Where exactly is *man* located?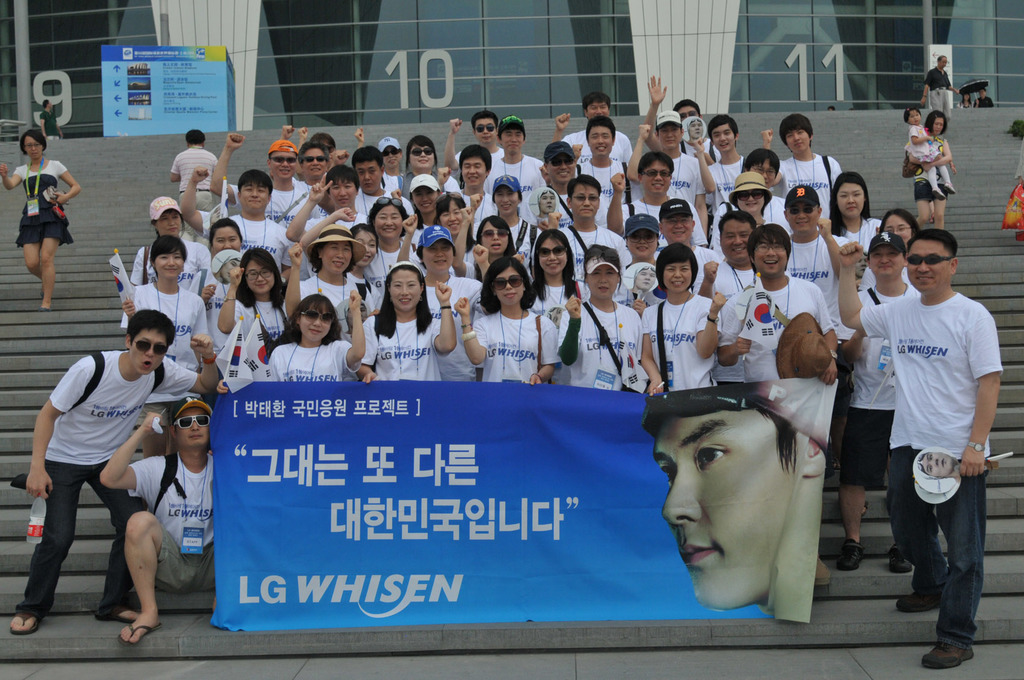
Its bounding box is detection(451, 151, 493, 232).
